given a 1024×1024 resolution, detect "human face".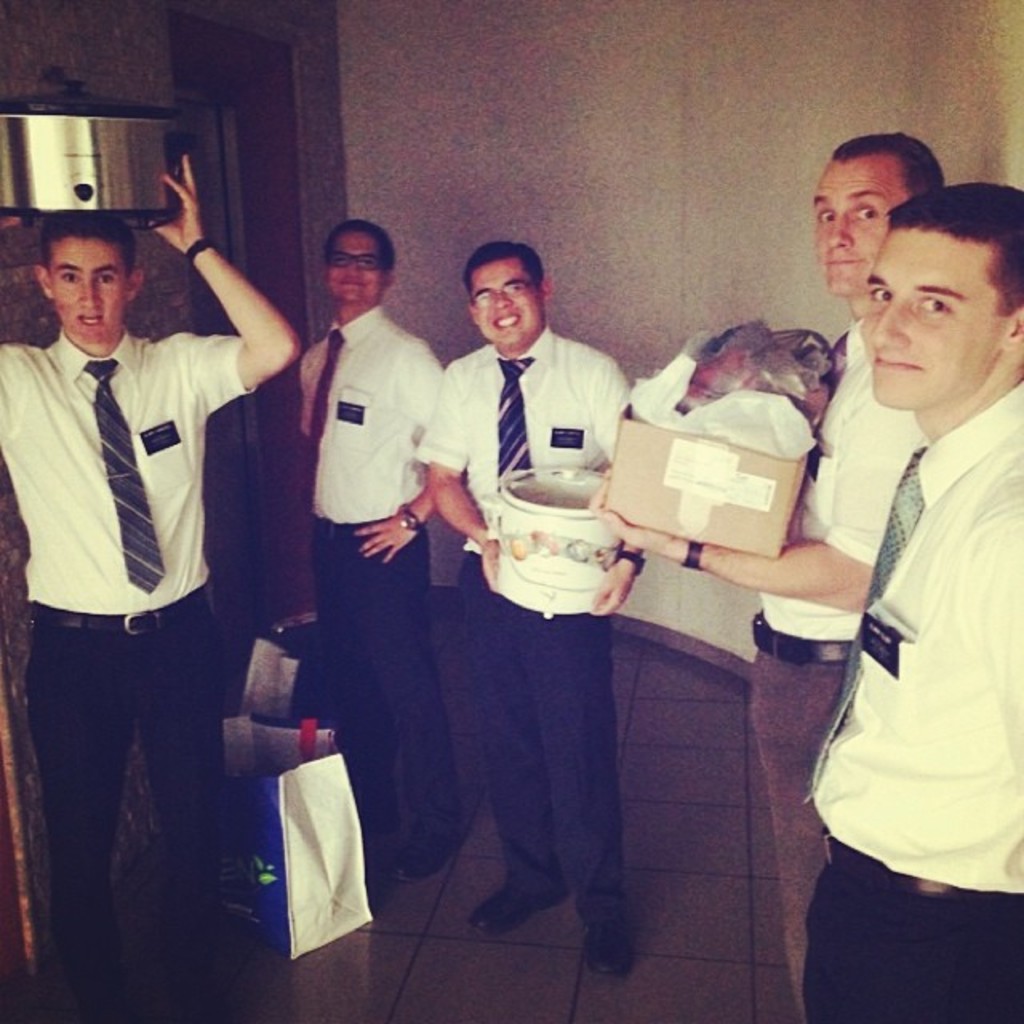
select_region(325, 235, 382, 306).
